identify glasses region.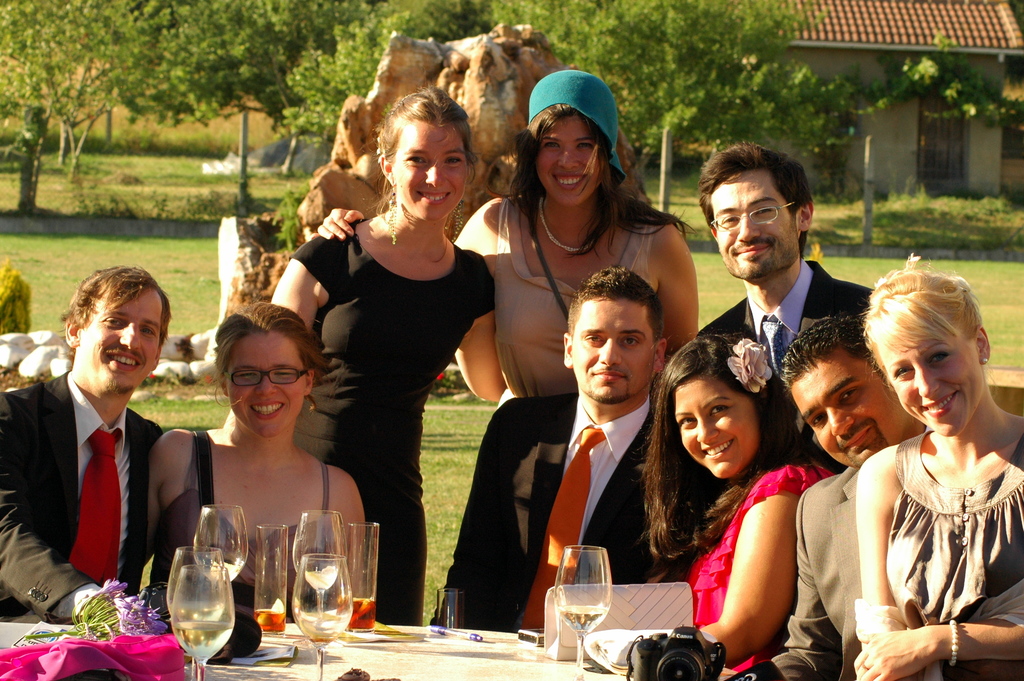
Region: select_region(223, 368, 311, 392).
